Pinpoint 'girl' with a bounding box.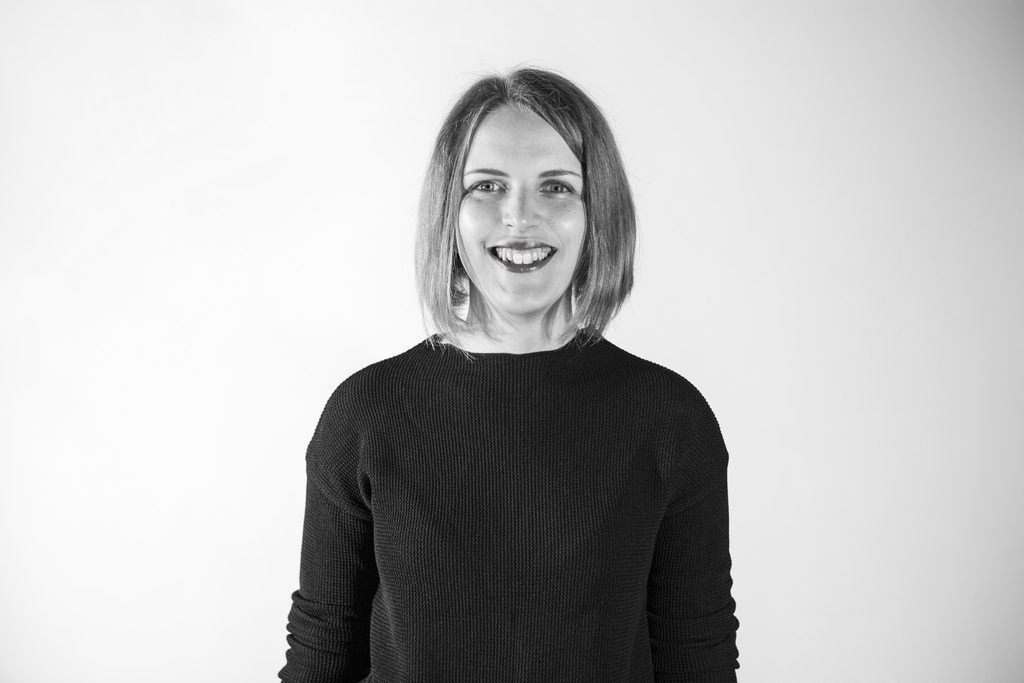
[x1=280, y1=58, x2=740, y2=682].
